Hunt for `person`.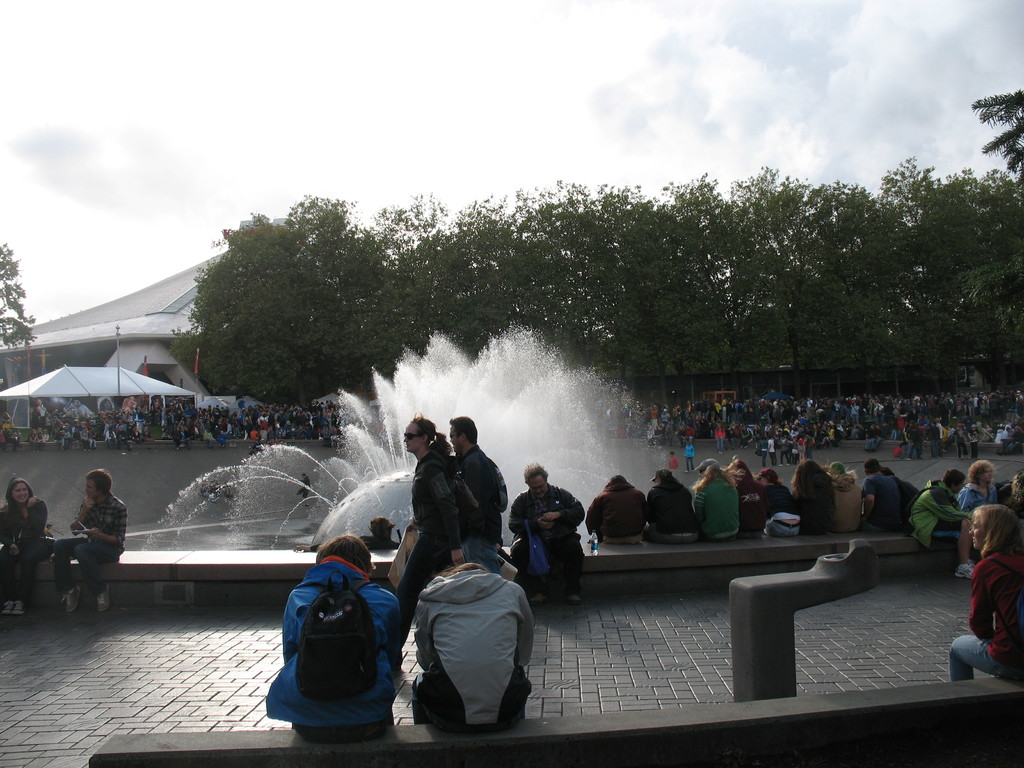
Hunted down at detection(361, 516, 404, 550).
